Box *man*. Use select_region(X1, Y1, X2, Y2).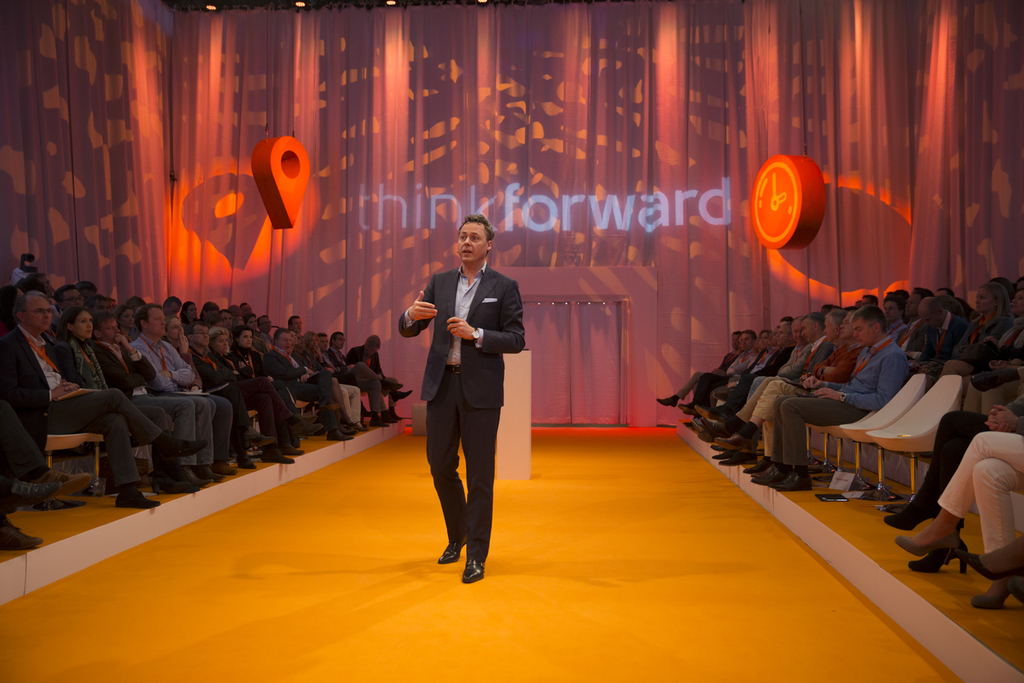
select_region(119, 299, 250, 478).
